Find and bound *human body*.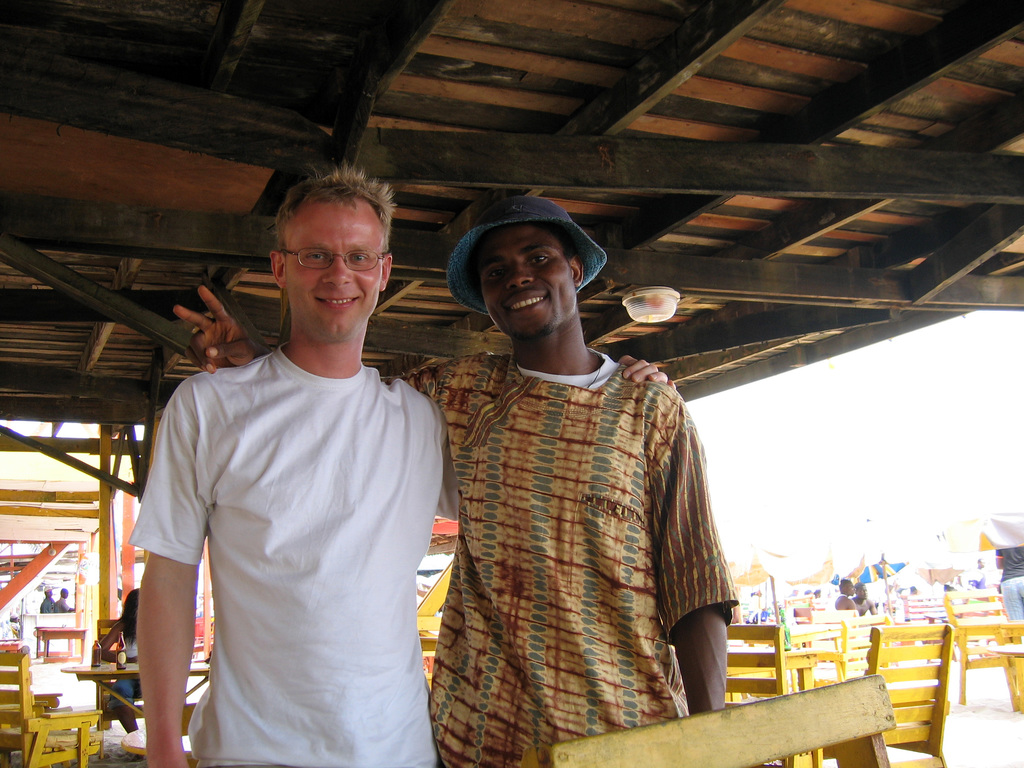
Bound: box(168, 189, 742, 767).
